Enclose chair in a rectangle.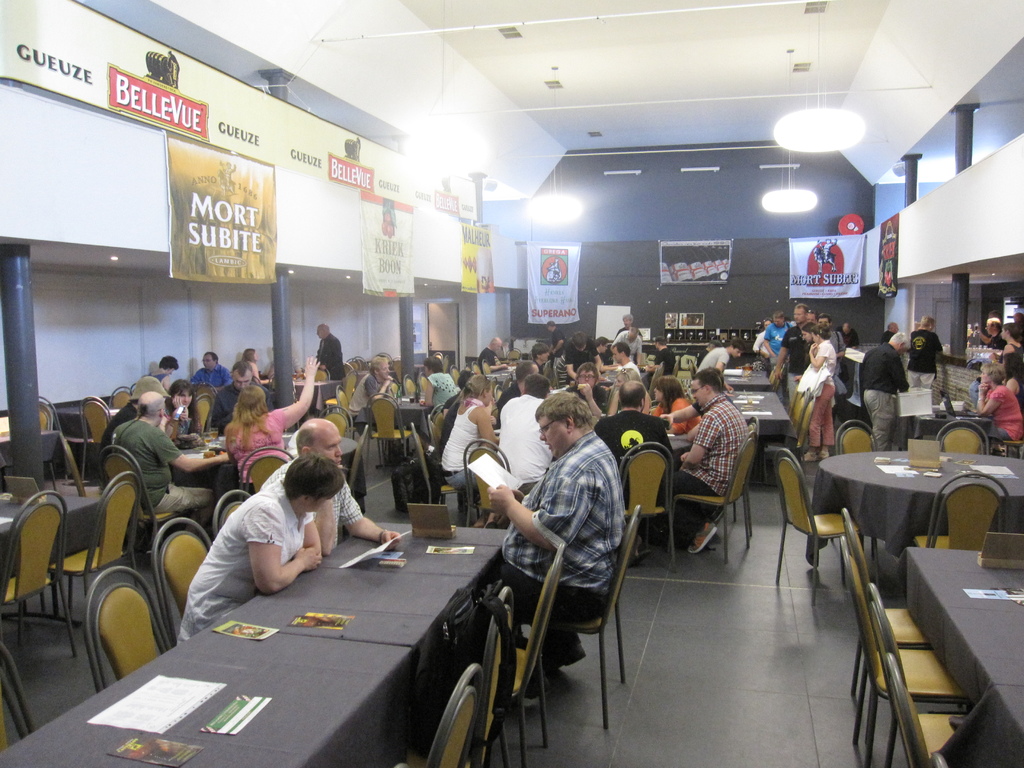
x1=239 y1=447 x2=297 y2=497.
